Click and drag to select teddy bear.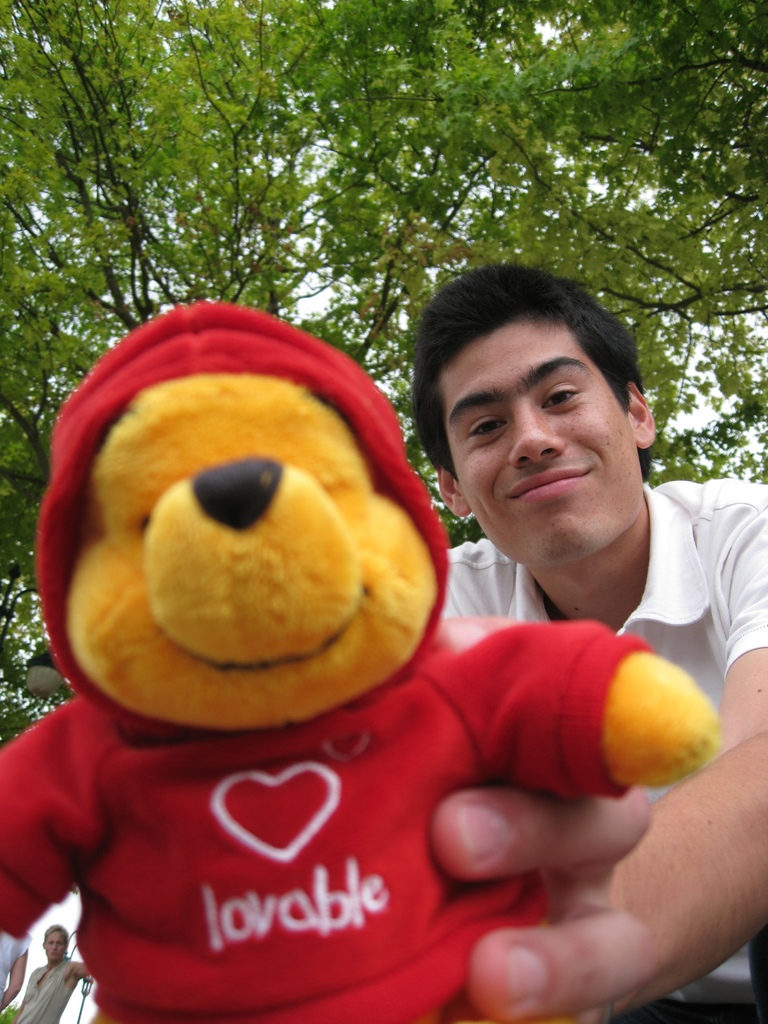
Selection: (0, 309, 714, 1023).
